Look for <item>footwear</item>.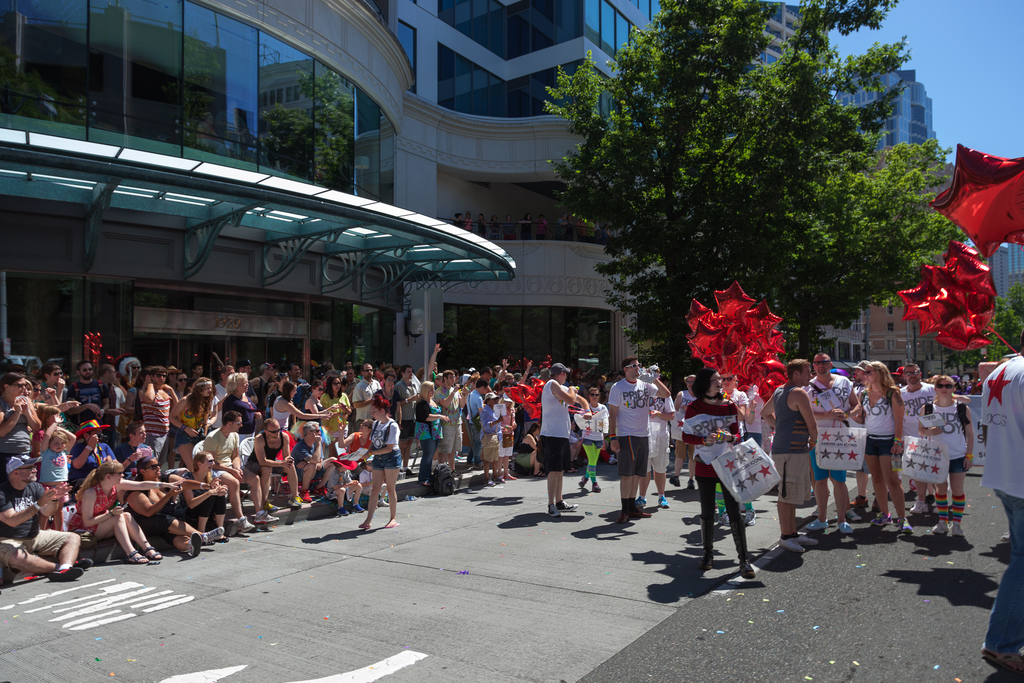
Found: (x1=337, y1=503, x2=351, y2=515).
